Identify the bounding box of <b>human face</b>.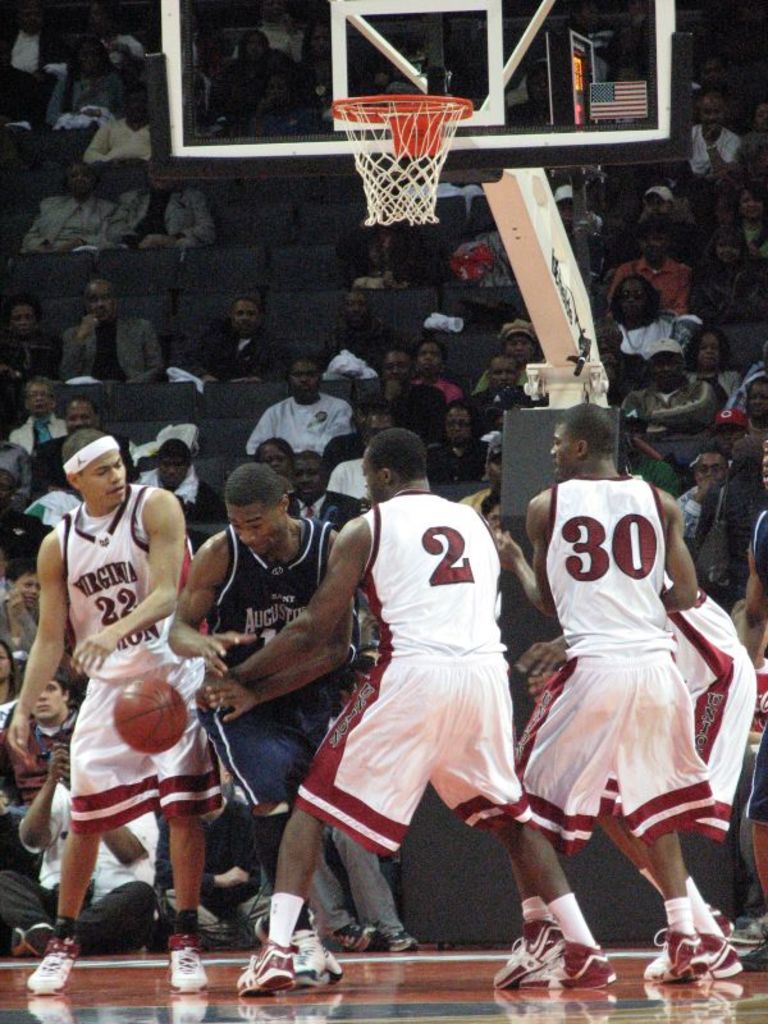
[left=225, top=497, right=279, bottom=553].
